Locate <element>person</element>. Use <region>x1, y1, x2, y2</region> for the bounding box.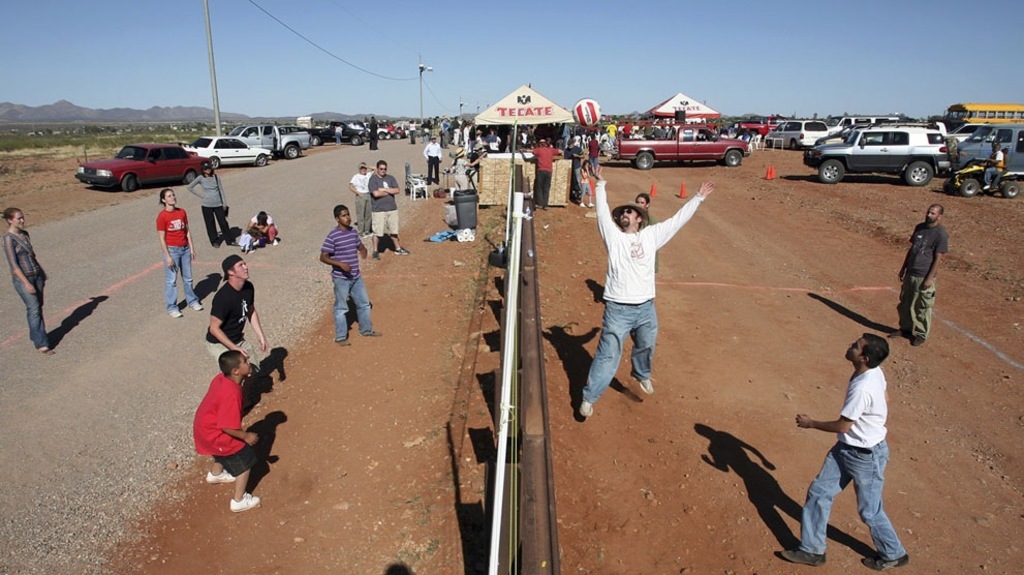
<region>889, 200, 949, 342</region>.
